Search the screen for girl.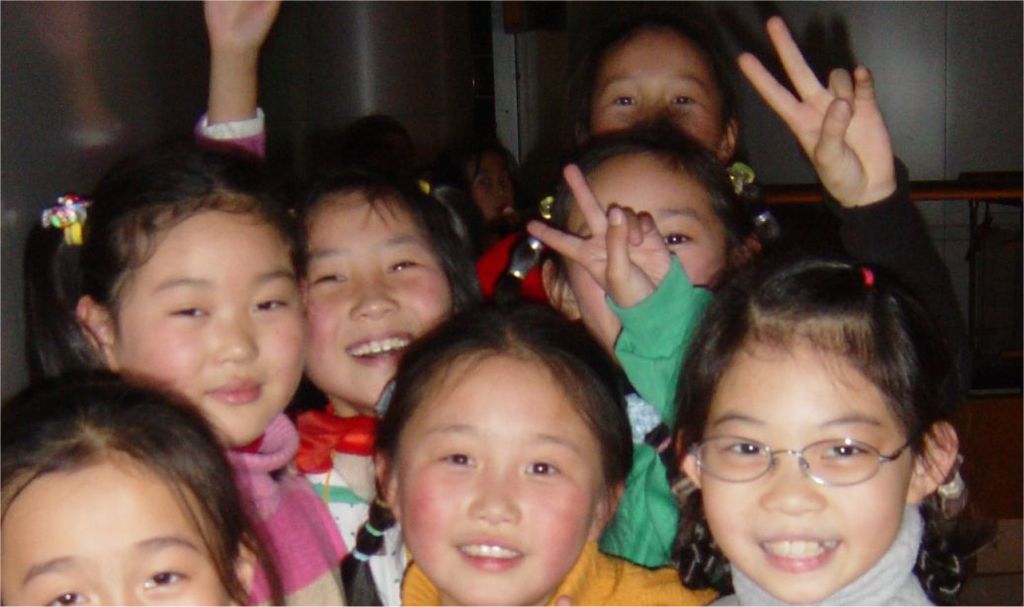
Found at 198:2:974:431.
